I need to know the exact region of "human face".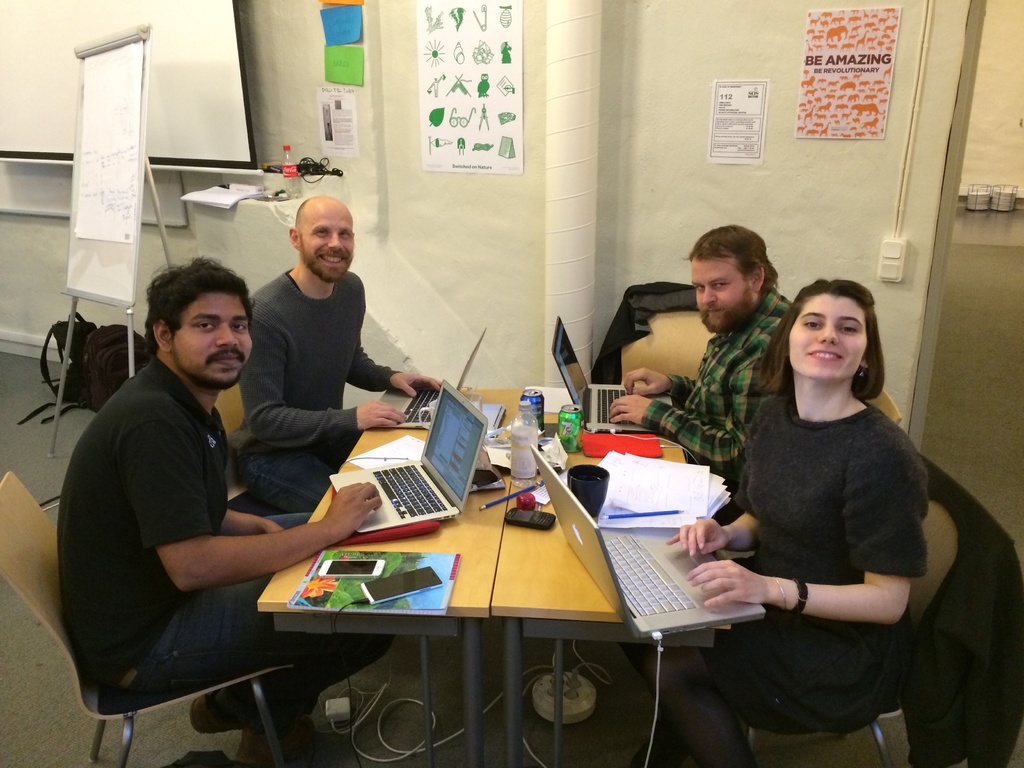
Region: x1=791, y1=291, x2=867, y2=381.
